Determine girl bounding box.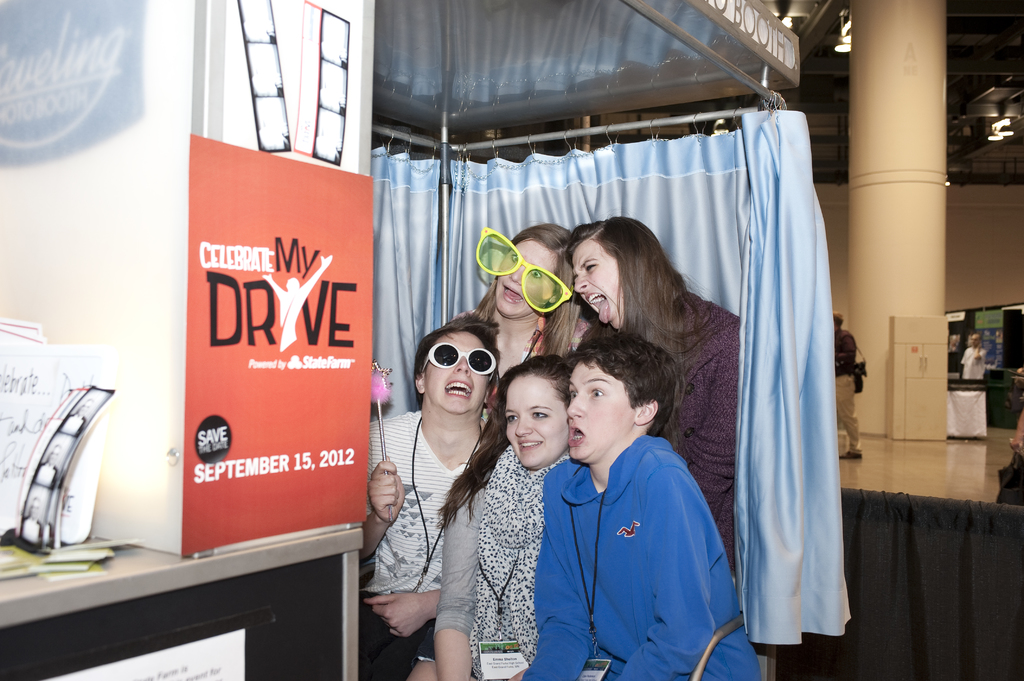
Determined: 572 219 745 575.
